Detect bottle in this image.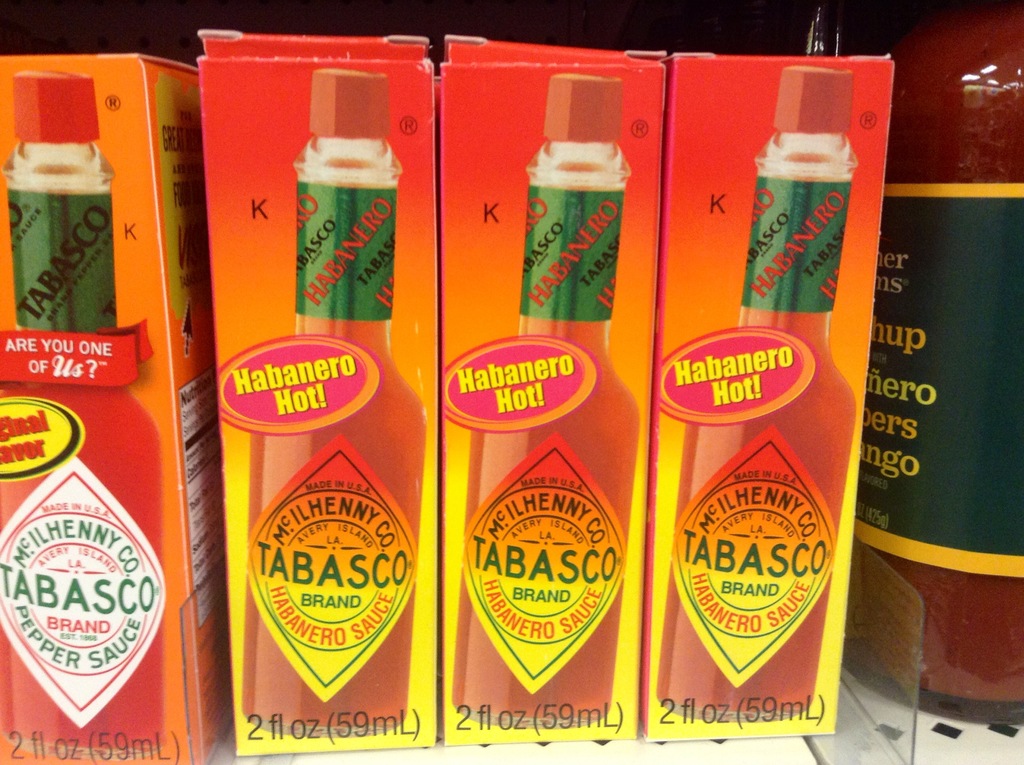
Detection: (x1=0, y1=67, x2=165, y2=750).
